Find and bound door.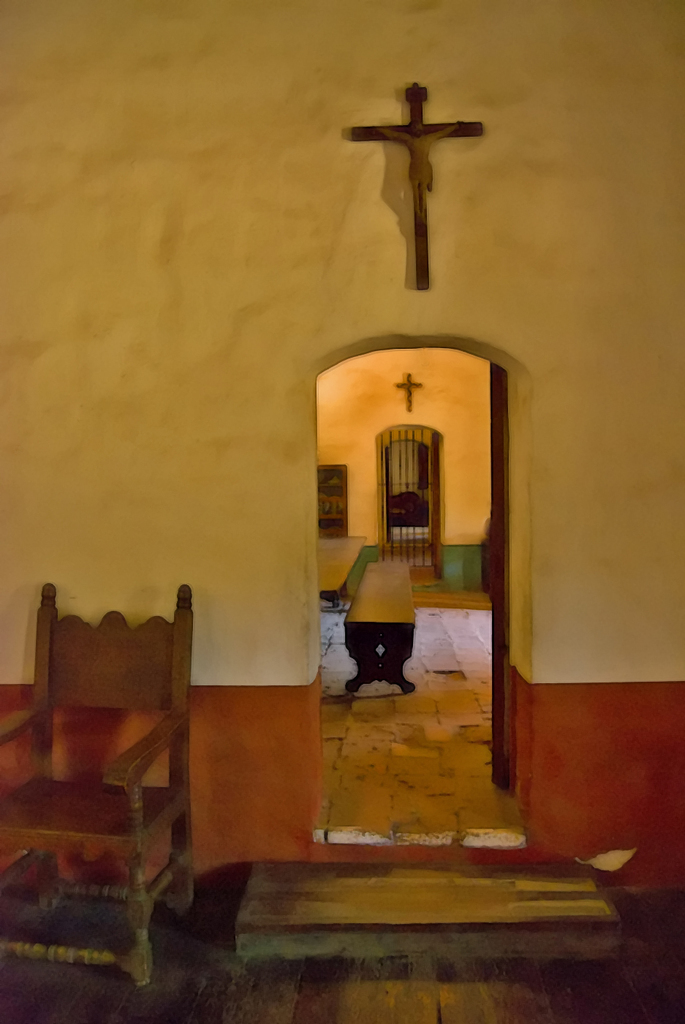
Bound: [left=484, top=363, right=510, bottom=789].
